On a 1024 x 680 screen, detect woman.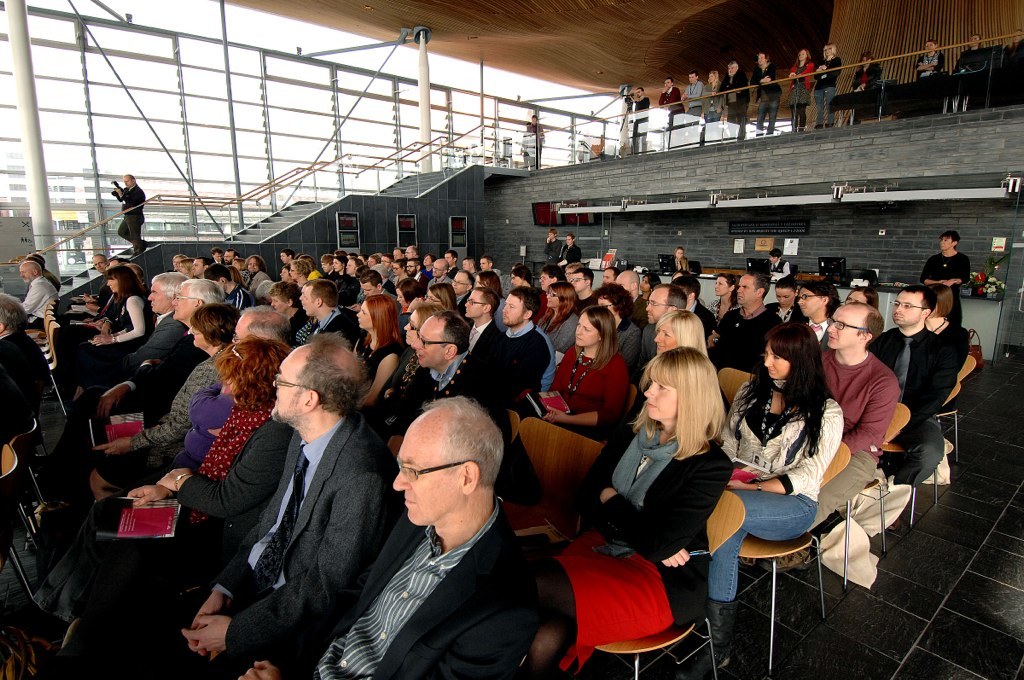
(665,246,690,273).
